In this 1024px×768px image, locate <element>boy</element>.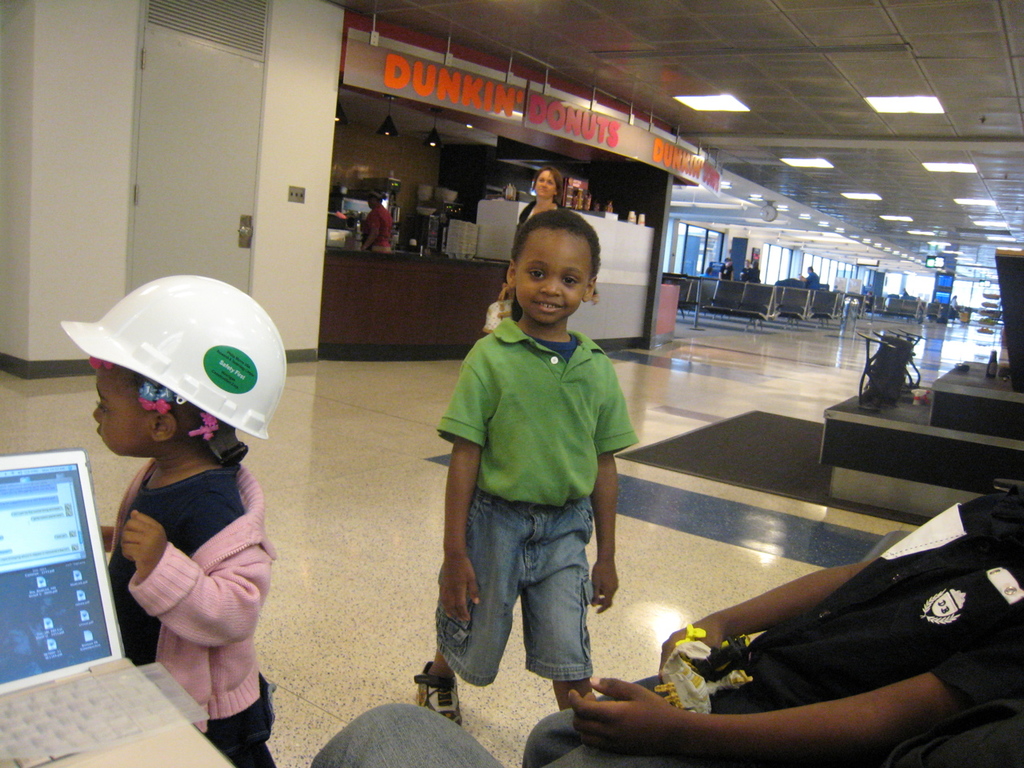
Bounding box: box(411, 213, 638, 723).
